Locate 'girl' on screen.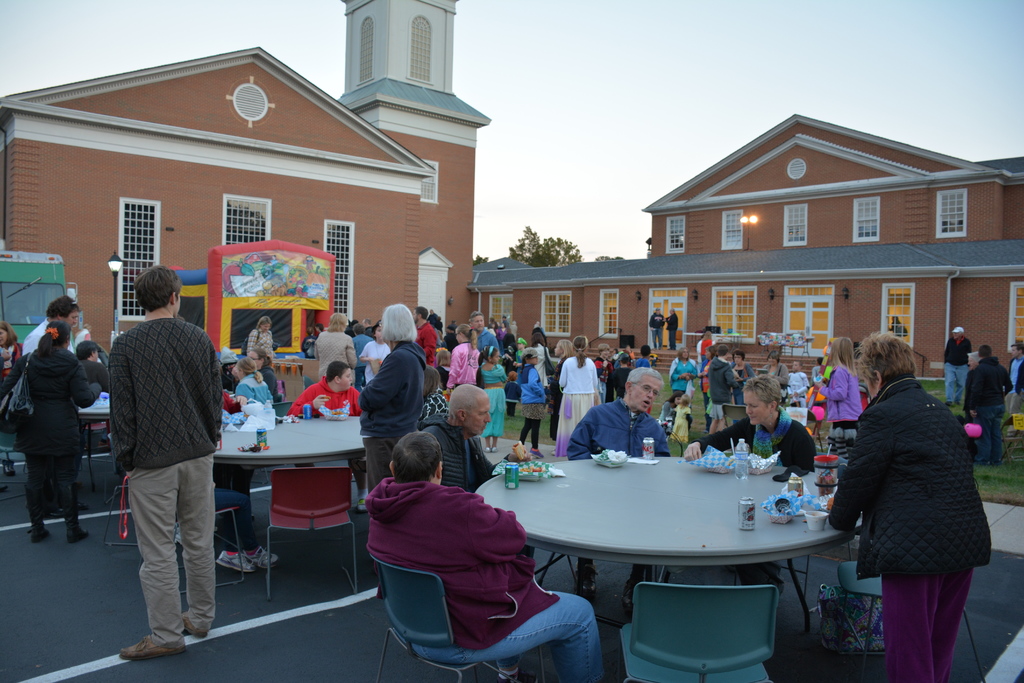
On screen at 476:341:516:452.
